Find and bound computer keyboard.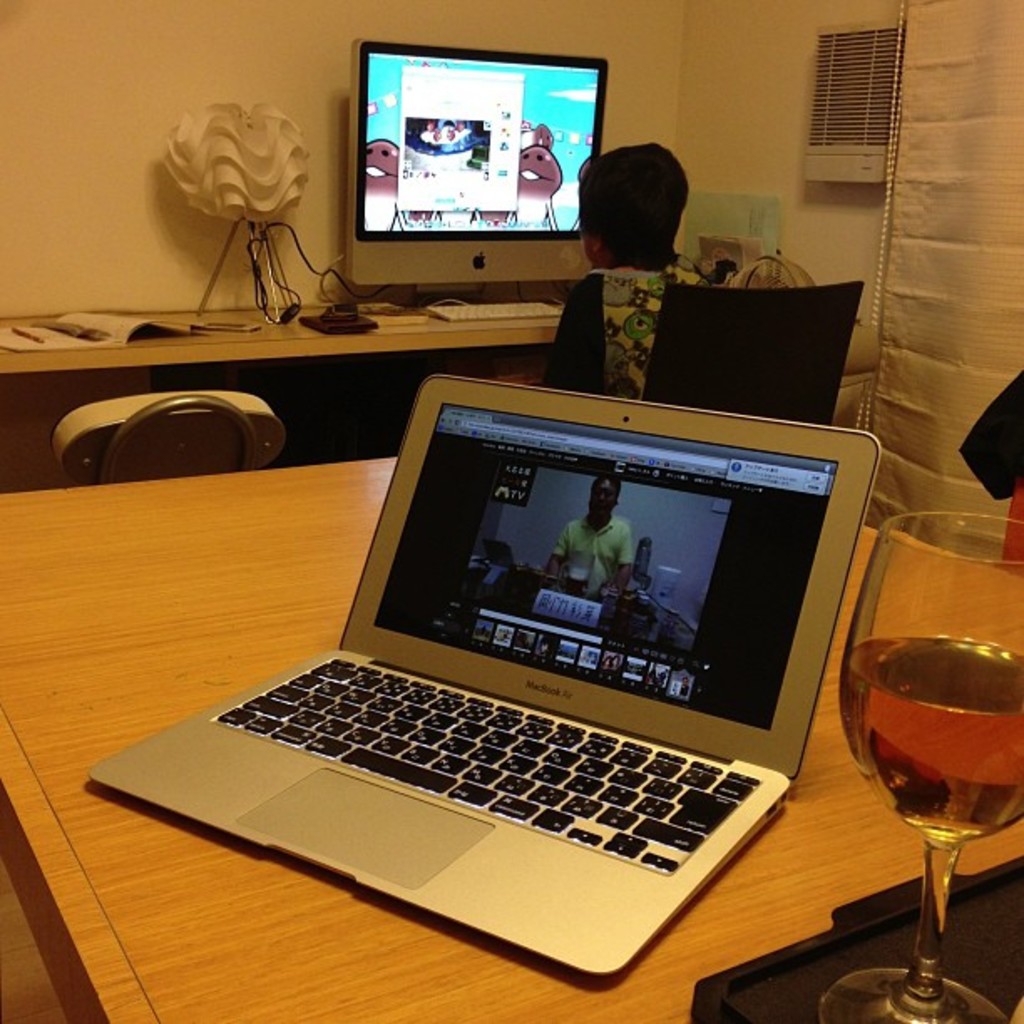
Bound: crop(422, 294, 562, 323).
